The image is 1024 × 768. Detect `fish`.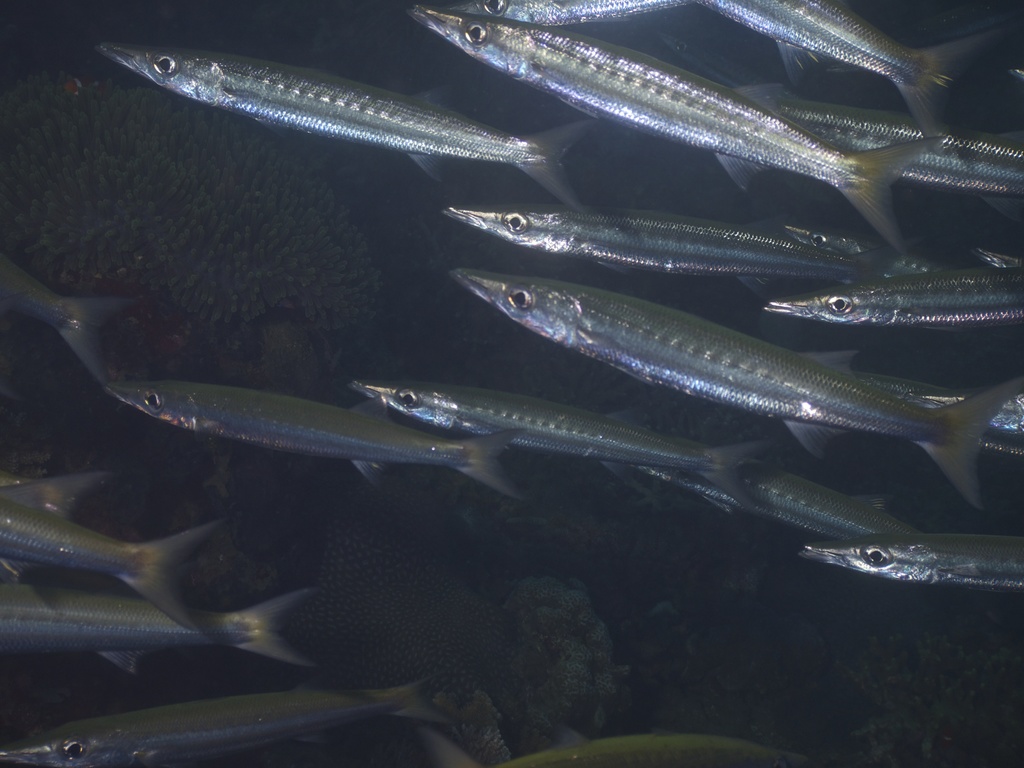
Detection: bbox=(361, 382, 778, 490).
